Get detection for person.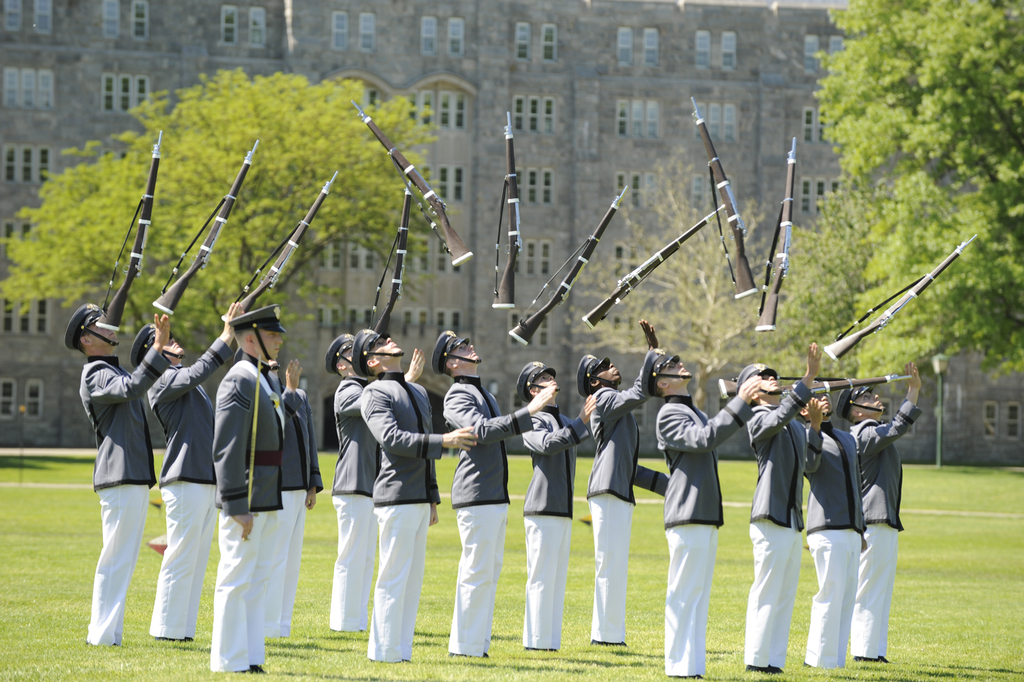
Detection: 209 295 292 679.
